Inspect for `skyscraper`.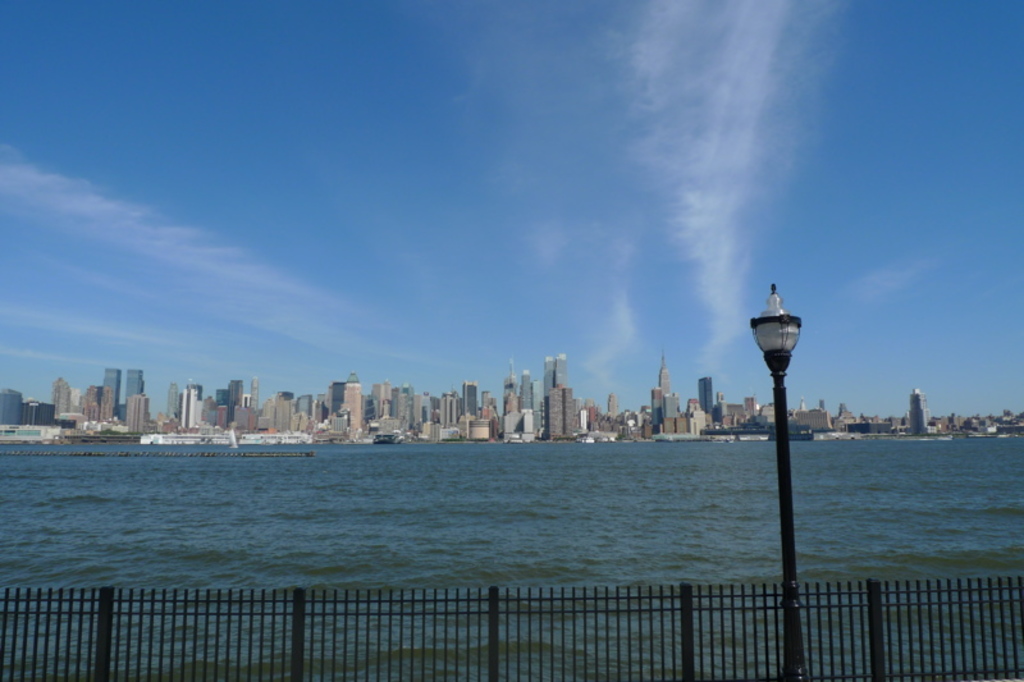
Inspection: locate(396, 386, 416, 424).
